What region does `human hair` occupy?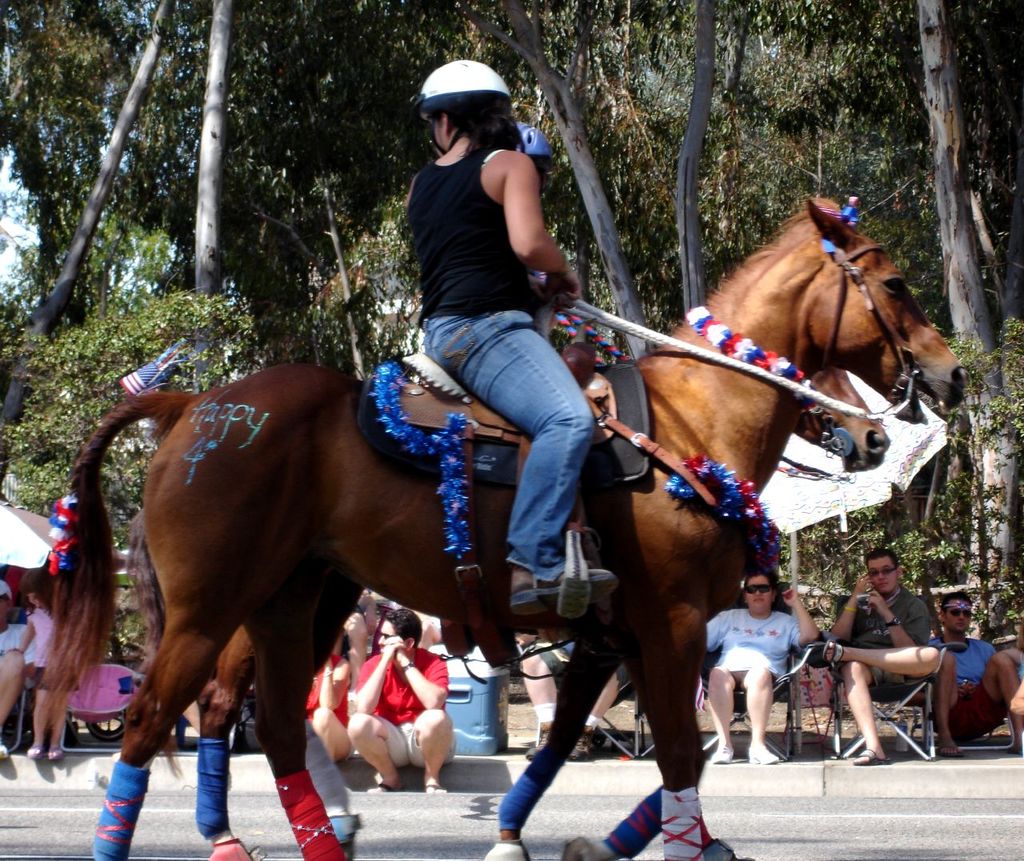
{"x1": 447, "y1": 100, "x2": 529, "y2": 153}.
